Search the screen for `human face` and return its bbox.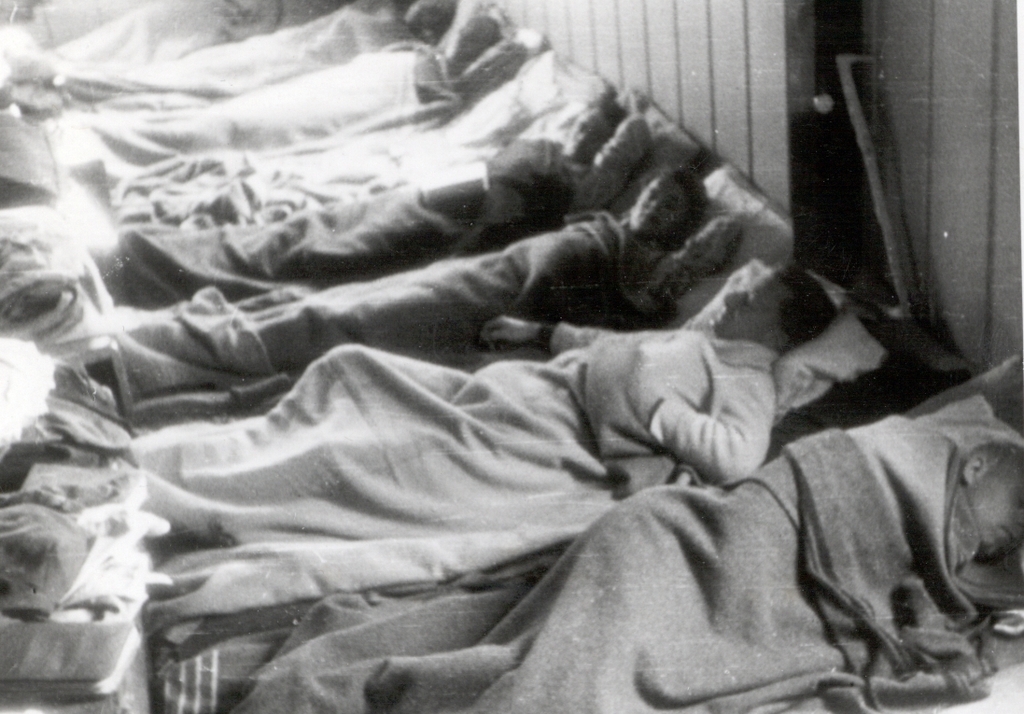
Found: Rect(630, 178, 691, 238).
